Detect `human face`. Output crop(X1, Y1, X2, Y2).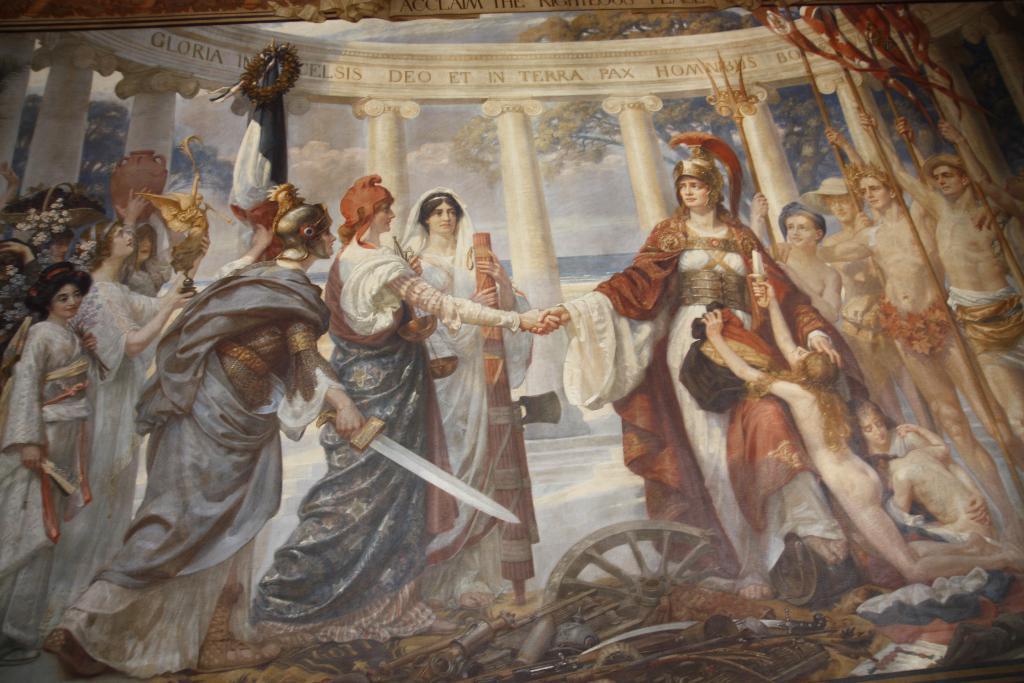
crop(927, 162, 963, 203).
